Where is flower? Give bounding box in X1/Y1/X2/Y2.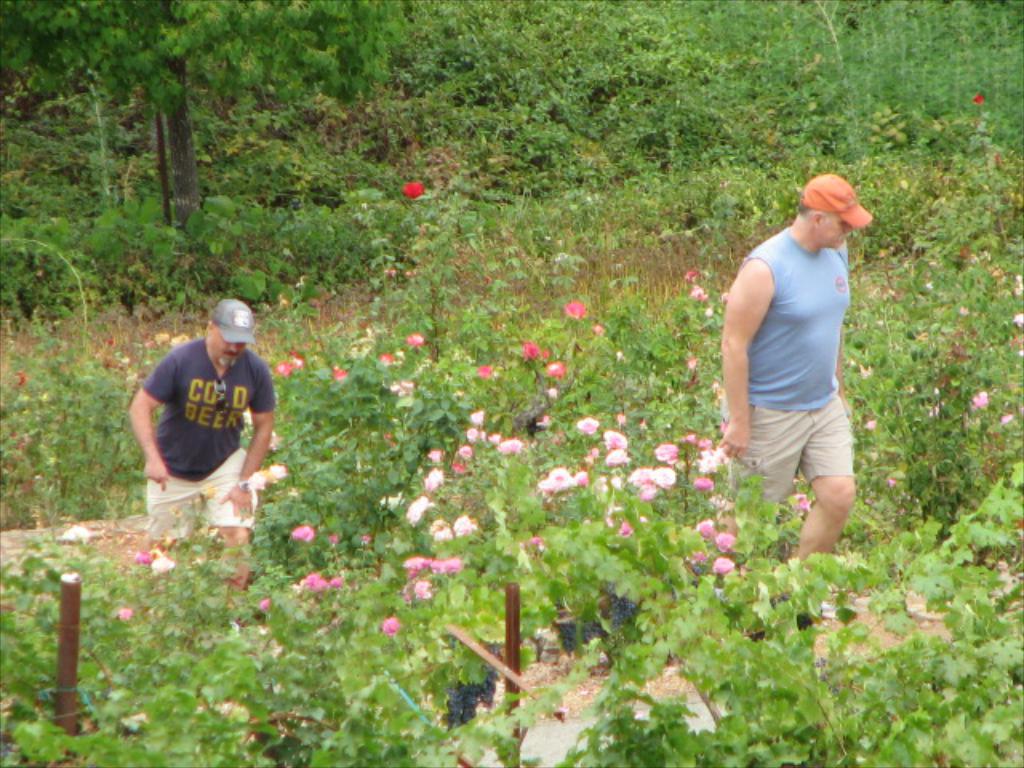
376/493/403/520.
